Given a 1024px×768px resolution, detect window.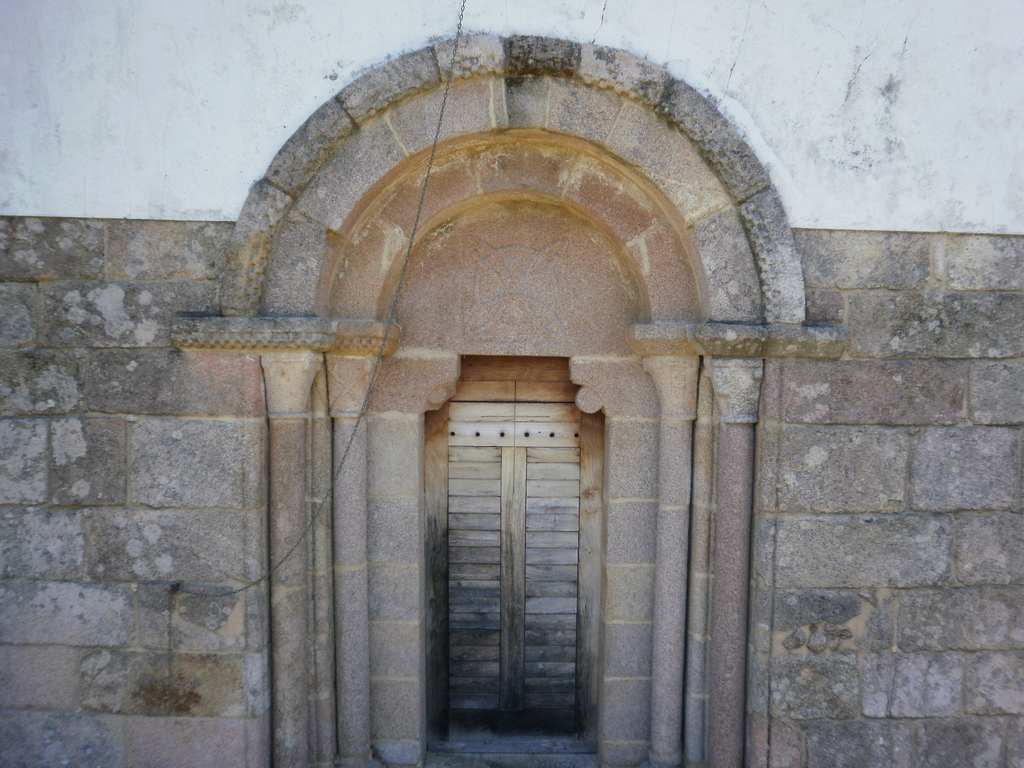
[383, 316, 640, 697].
